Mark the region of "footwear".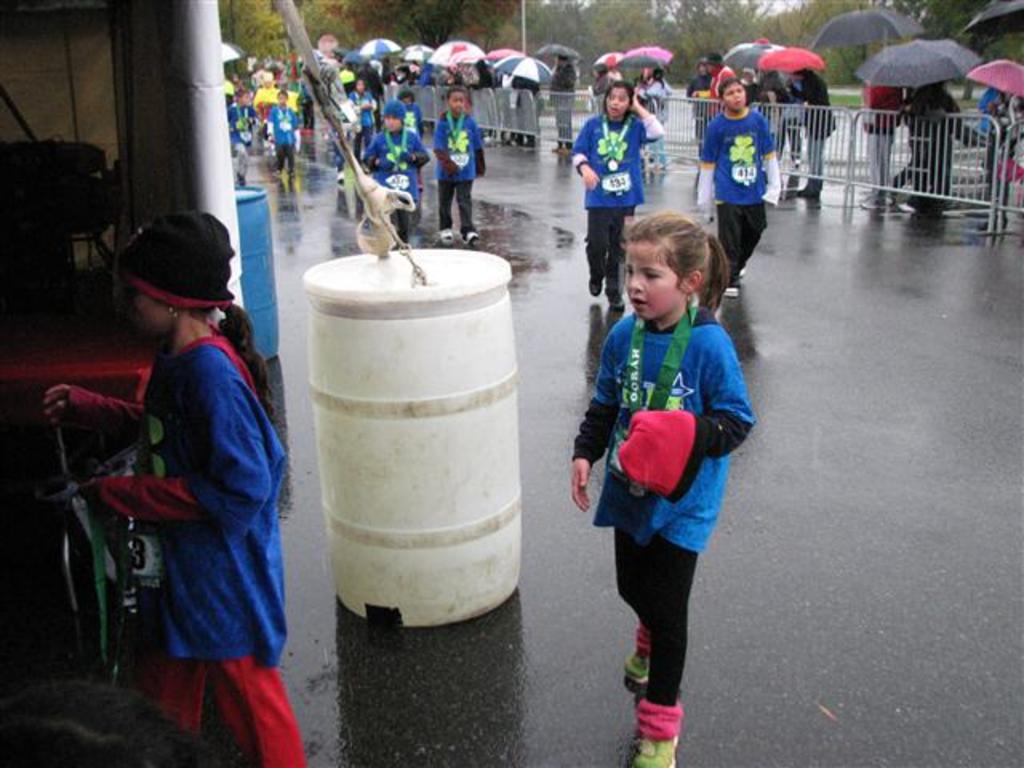
Region: [left=723, top=282, right=741, bottom=294].
